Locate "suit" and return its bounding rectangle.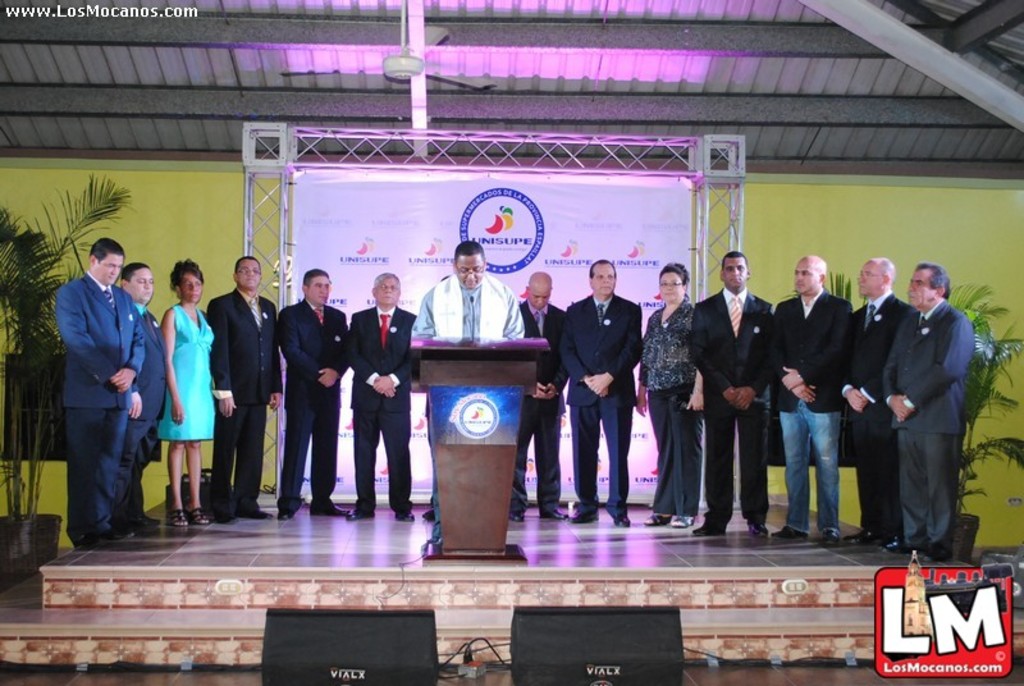
locate(840, 294, 916, 536).
